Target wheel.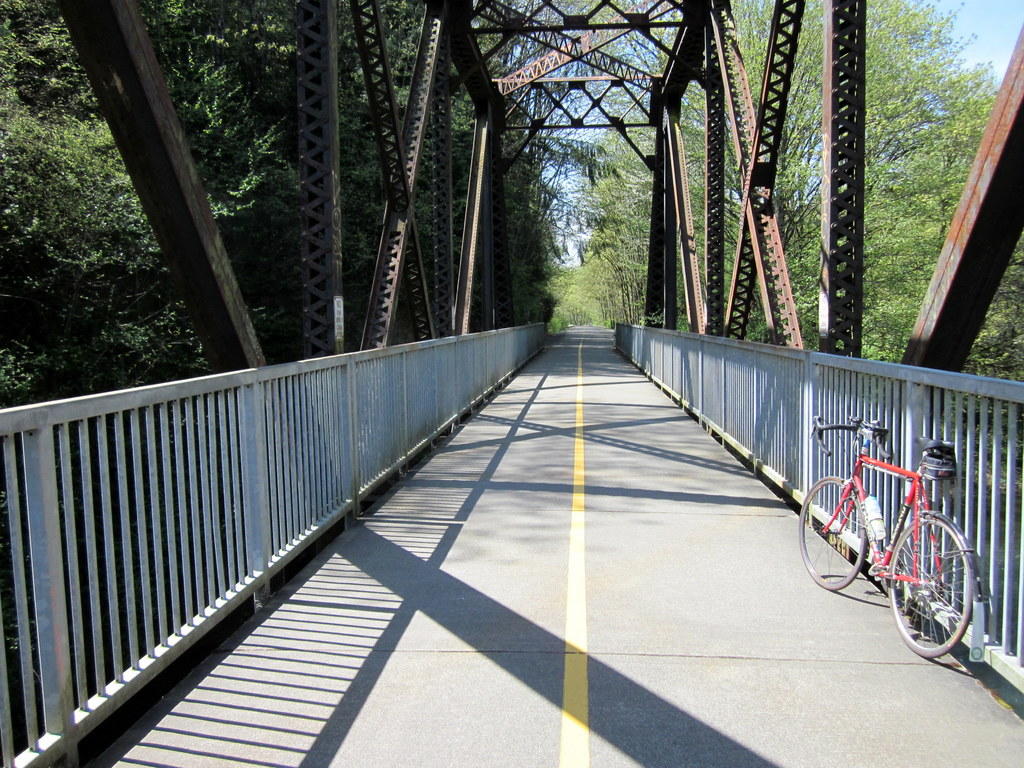
Target region: bbox=[800, 474, 867, 590].
